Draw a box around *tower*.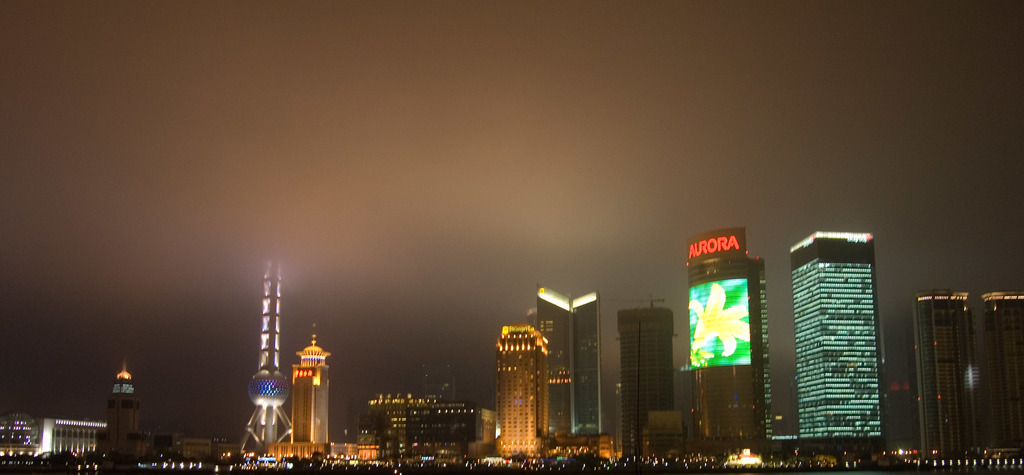
bbox=(687, 226, 771, 474).
